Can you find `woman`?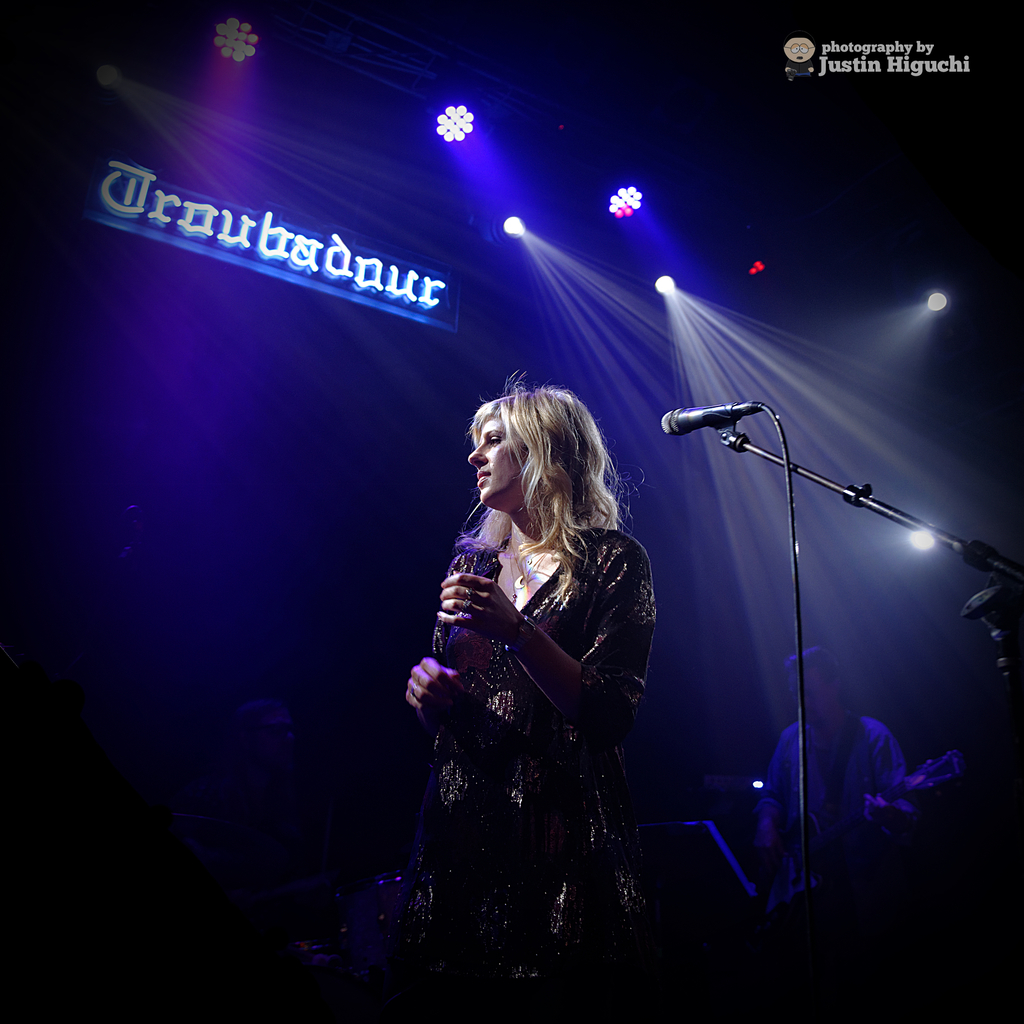
Yes, bounding box: Rect(380, 386, 662, 1023).
